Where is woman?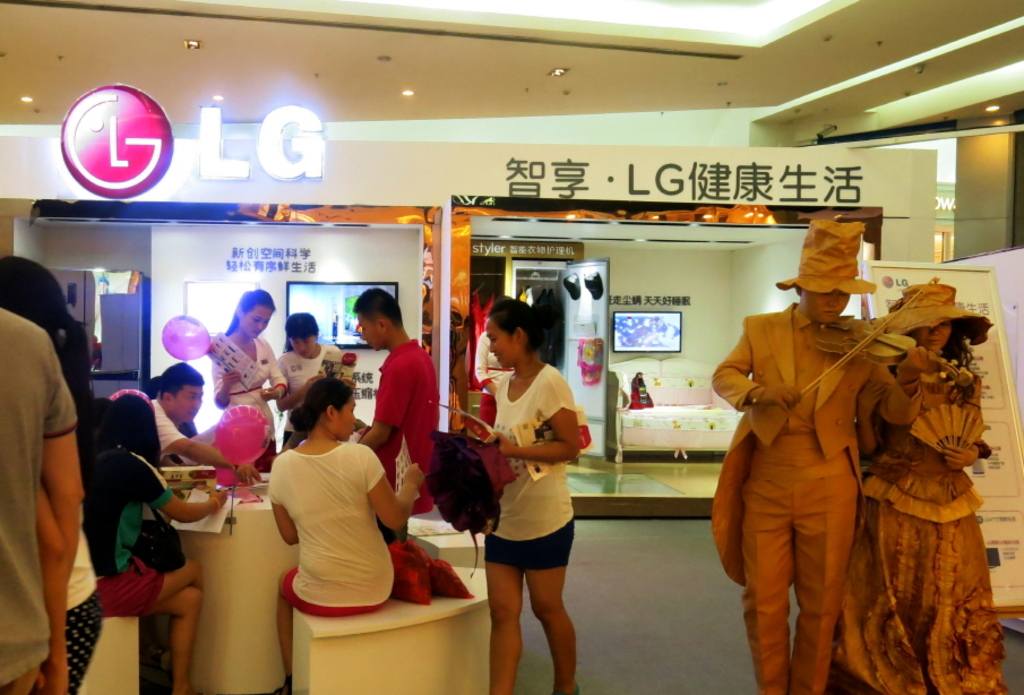
detection(463, 295, 585, 694).
